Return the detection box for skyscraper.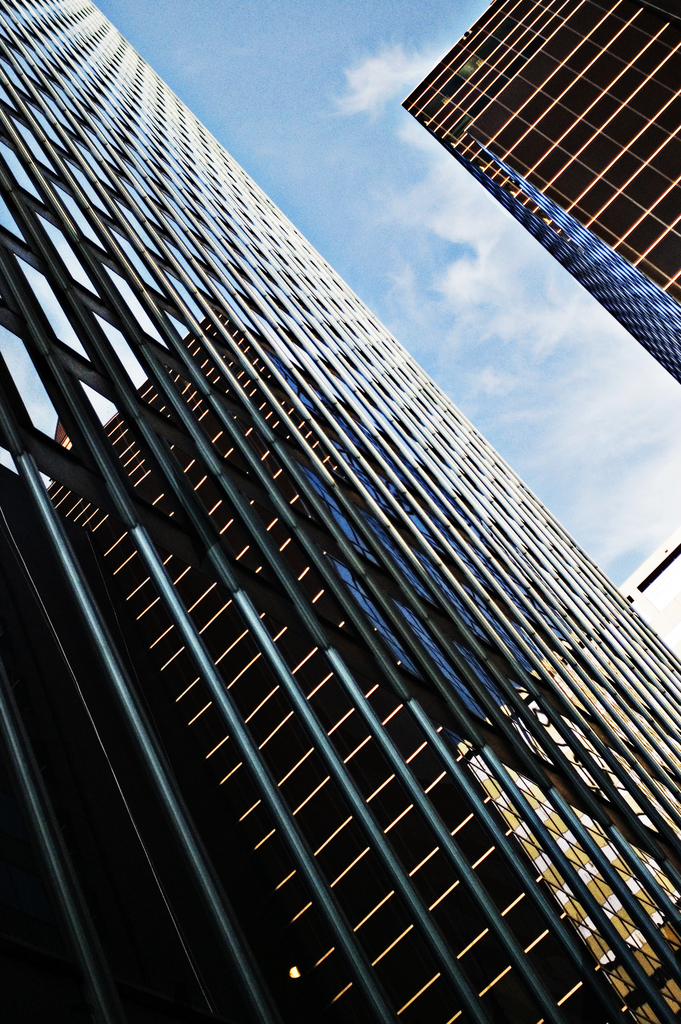
region(404, 0, 680, 388).
